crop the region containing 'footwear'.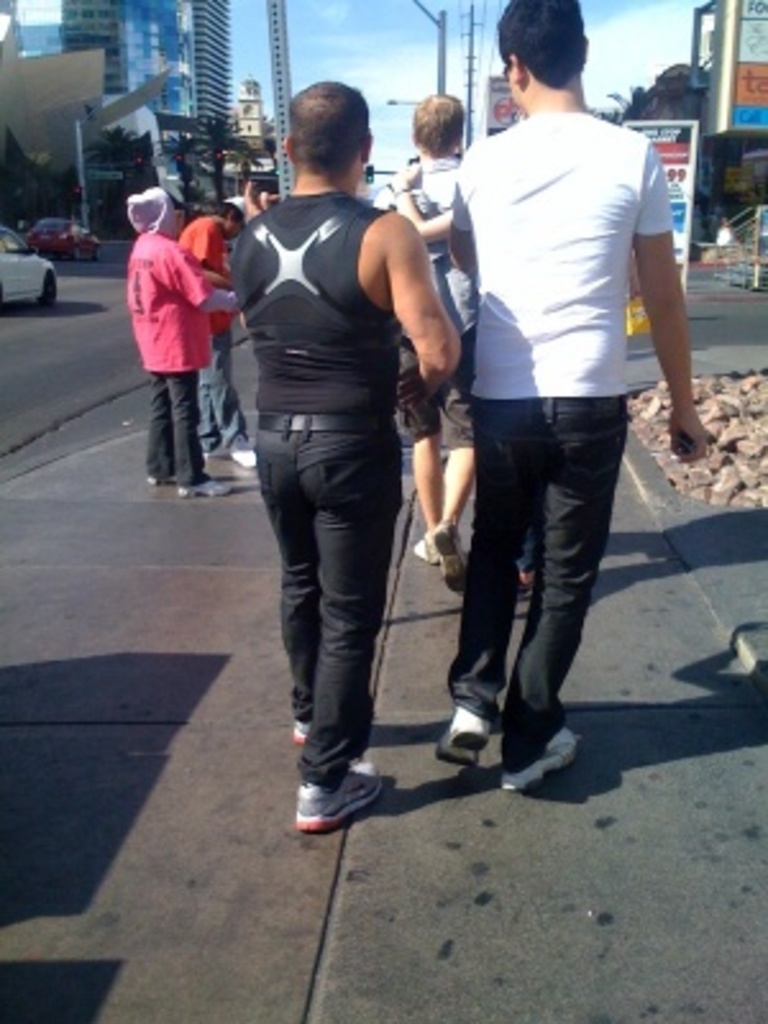
Crop region: select_region(284, 722, 305, 740).
